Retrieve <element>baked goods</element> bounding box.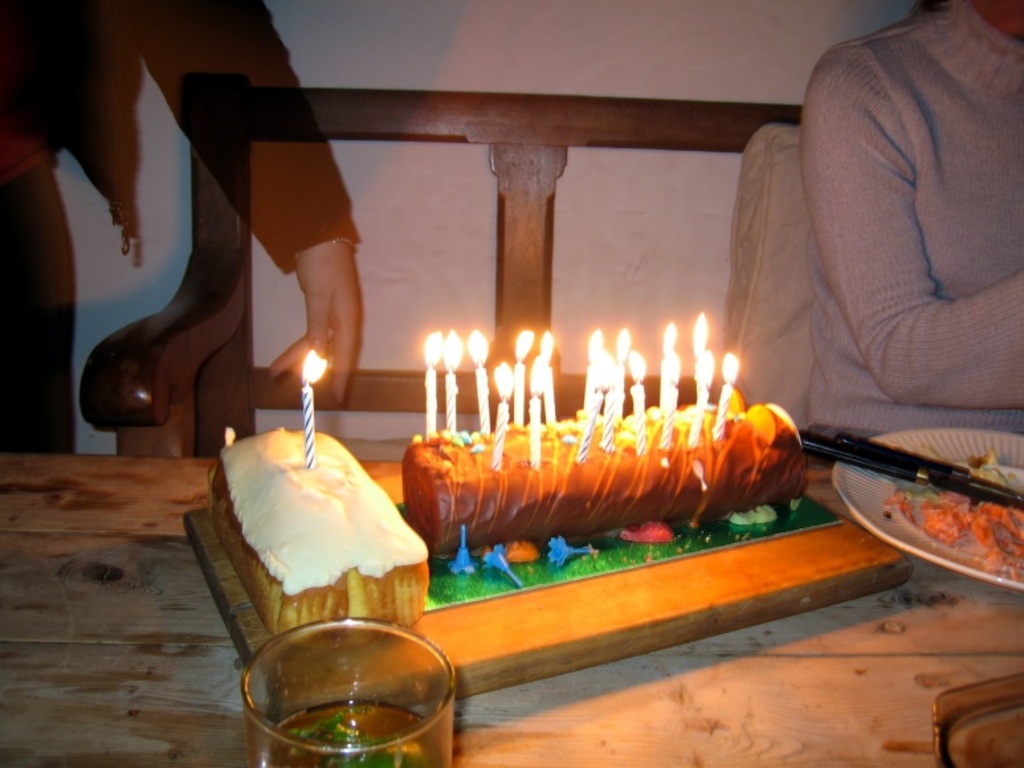
Bounding box: BBox(199, 436, 423, 651).
